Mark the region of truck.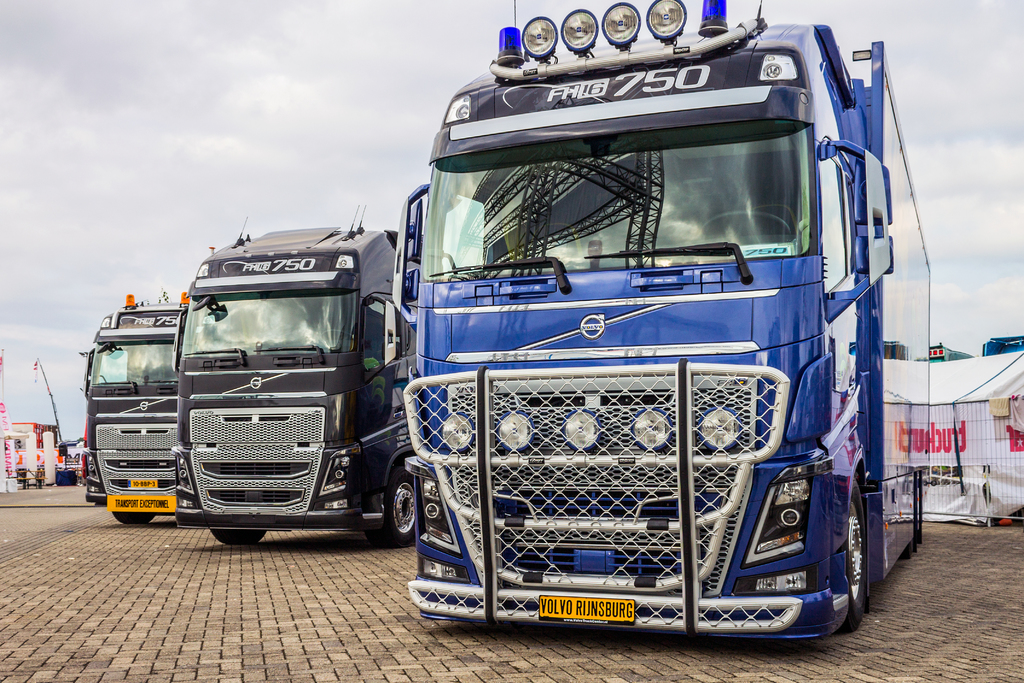
Region: (left=79, top=293, right=204, bottom=528).
